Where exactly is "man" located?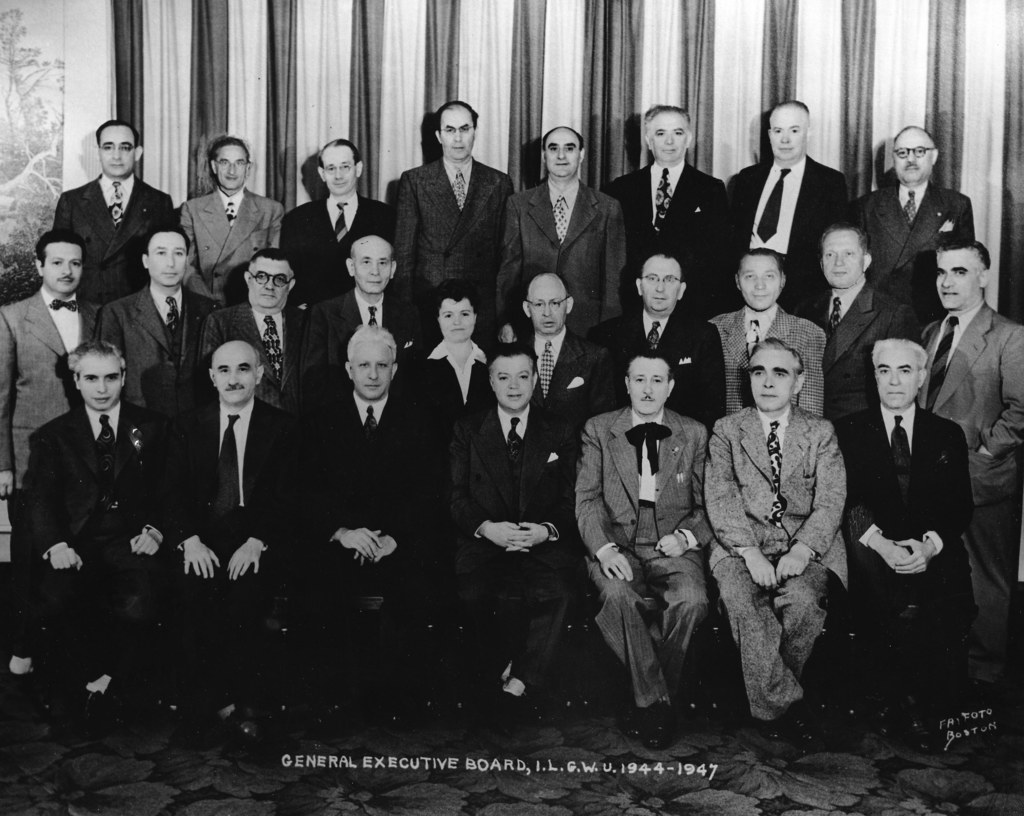
Its bounding box is [434, 332, 581, 733].
